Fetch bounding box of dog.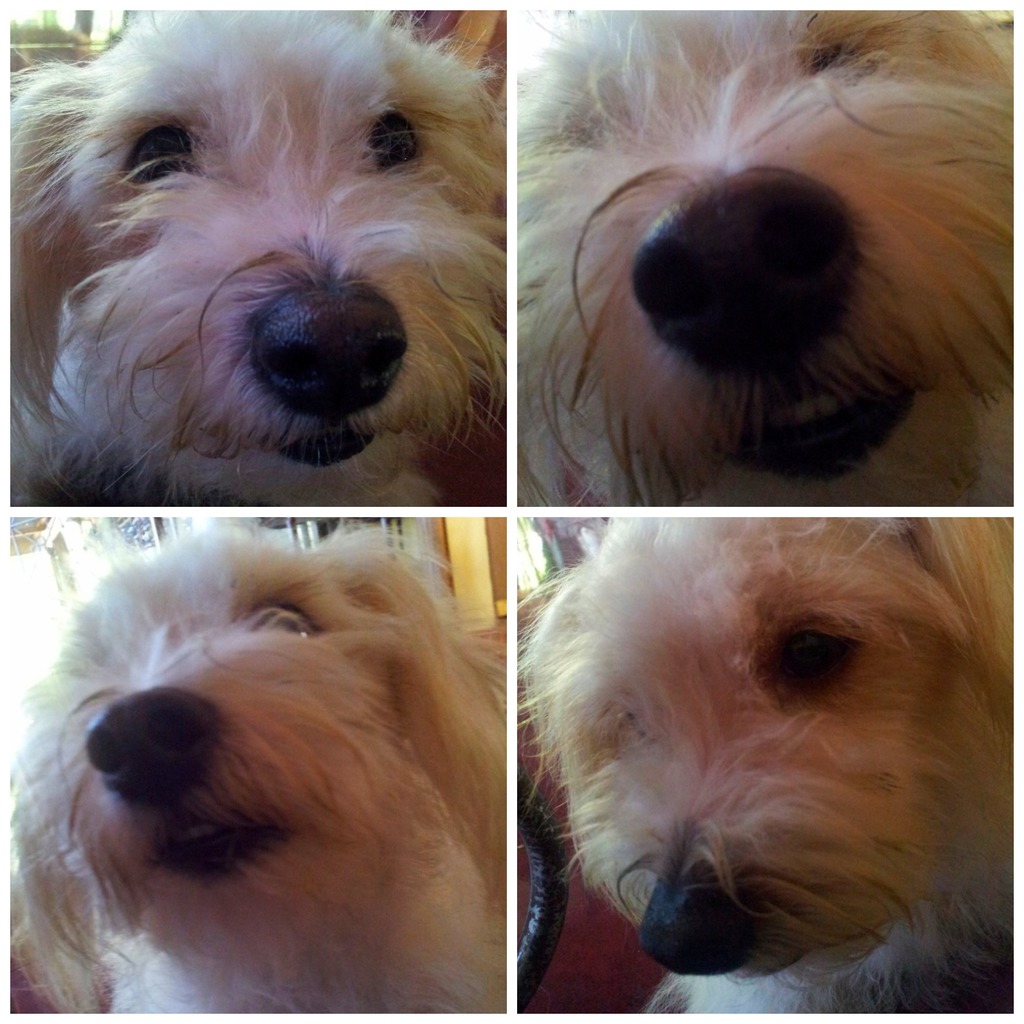
Bbox: bbox=[519, 10, 1014, 507].
